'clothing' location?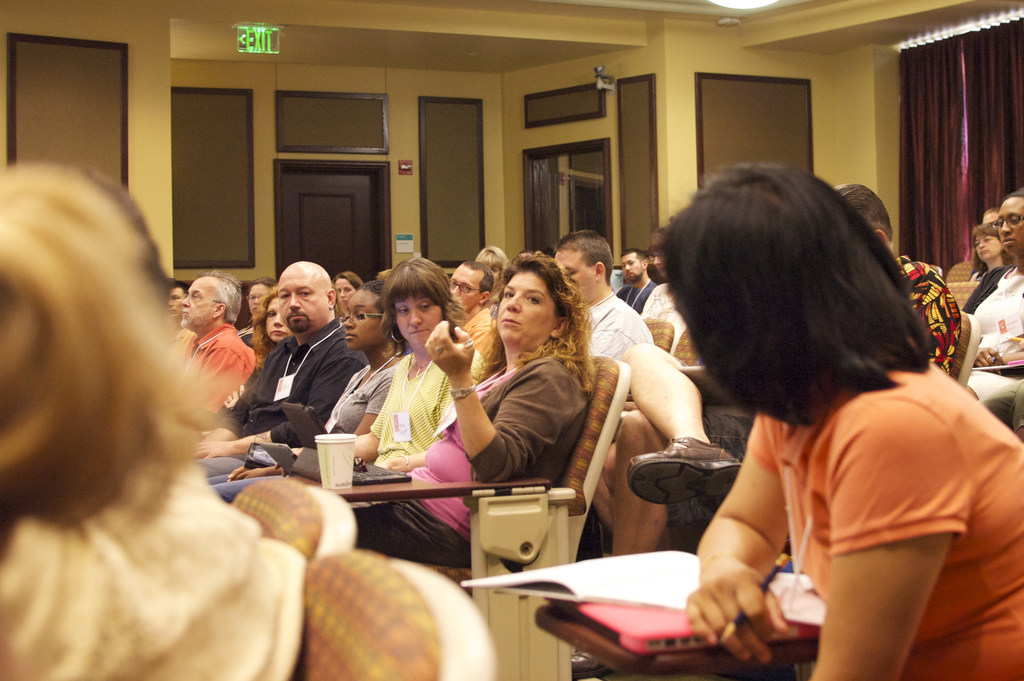
(left=317, top=343, right=413, bottom=445)
